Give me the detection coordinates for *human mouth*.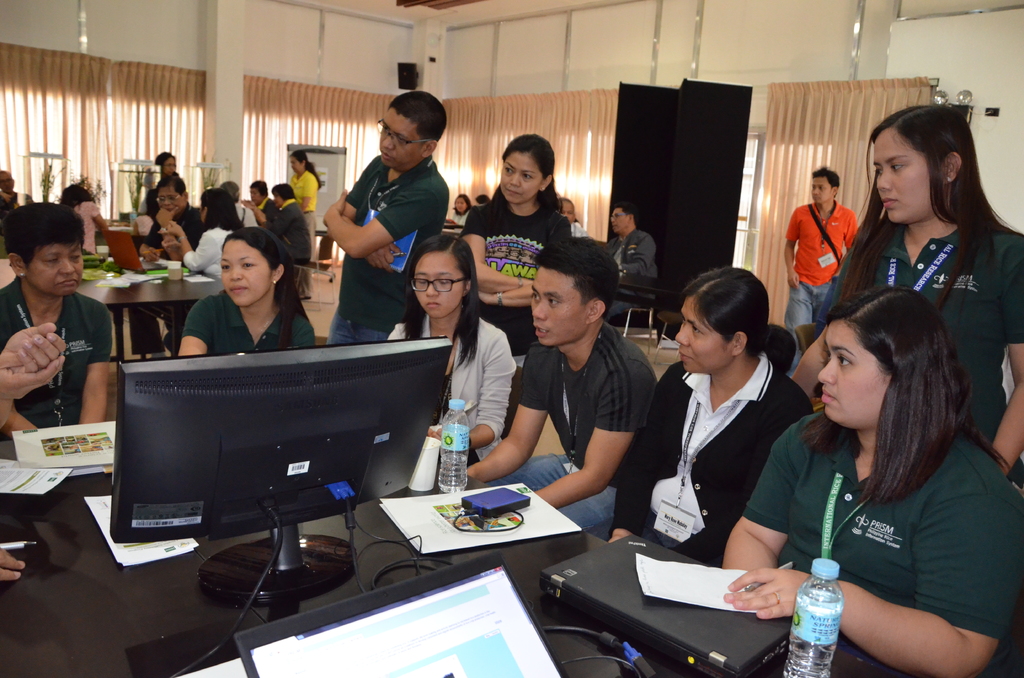
(378,149,399,169).
